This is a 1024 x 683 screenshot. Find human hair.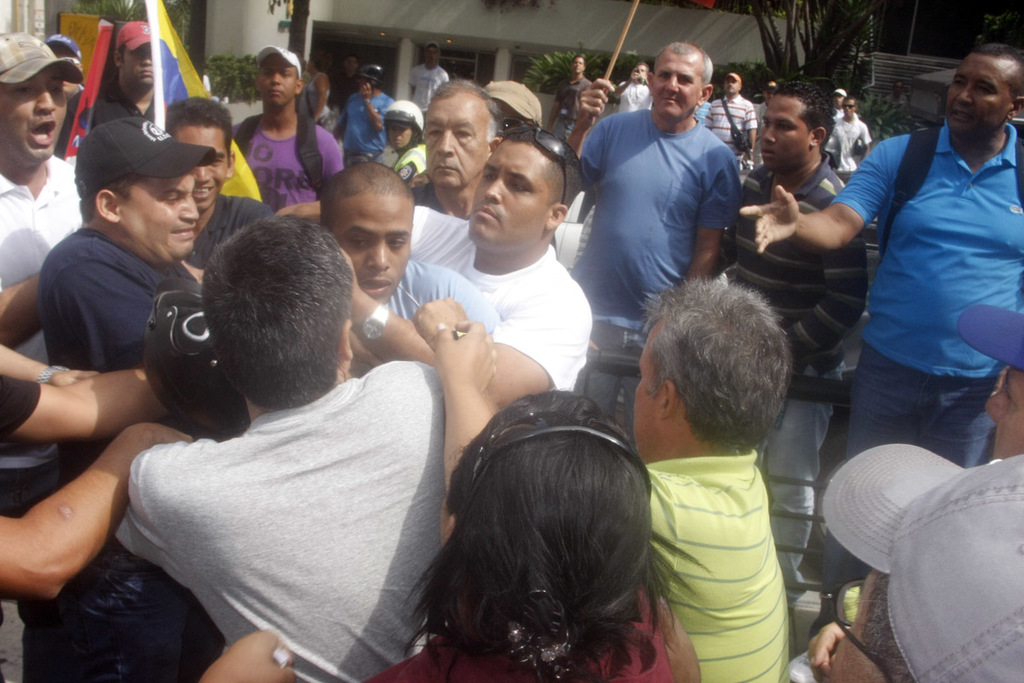
Bounding box: (428, 77, 502, 144).
